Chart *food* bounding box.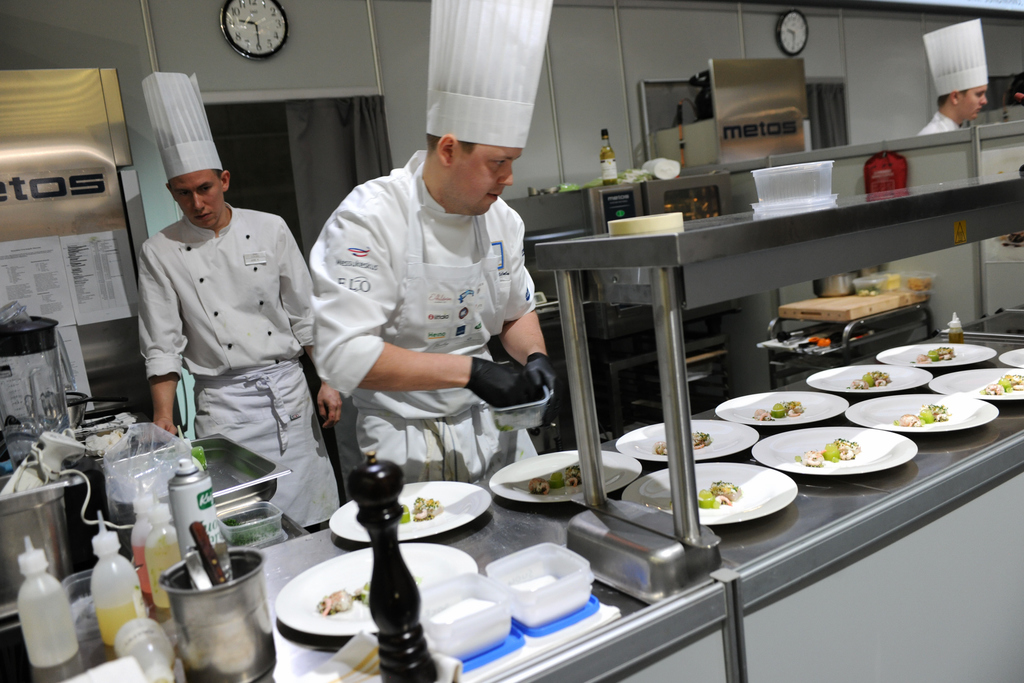
Charted: left=318, top=573, right=377, bottom=623.
